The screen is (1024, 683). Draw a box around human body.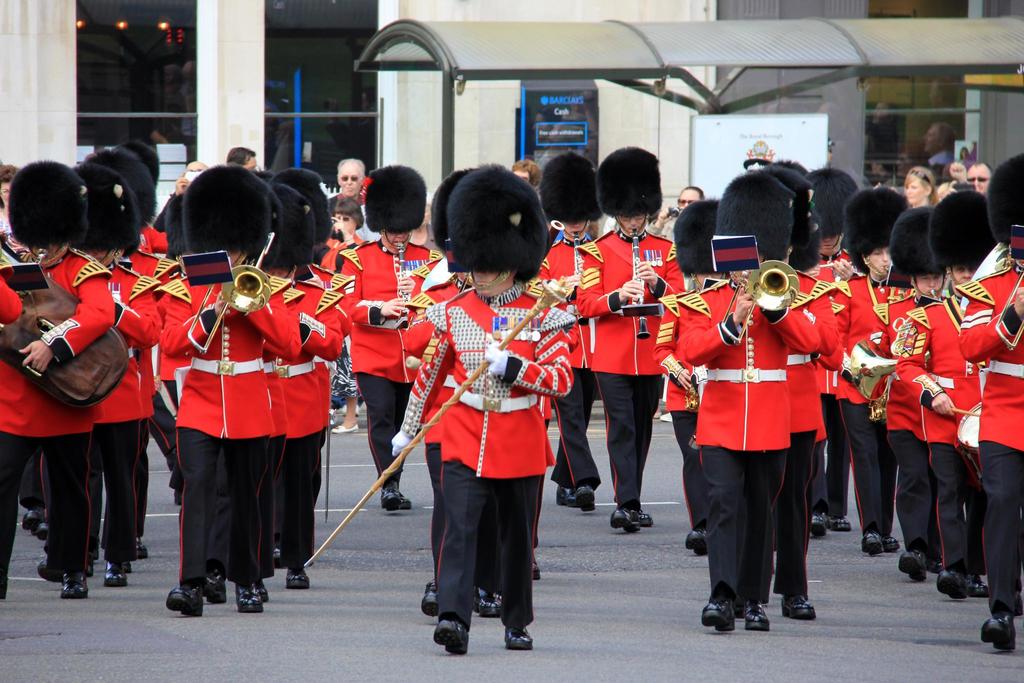
[391,165,570,653].
